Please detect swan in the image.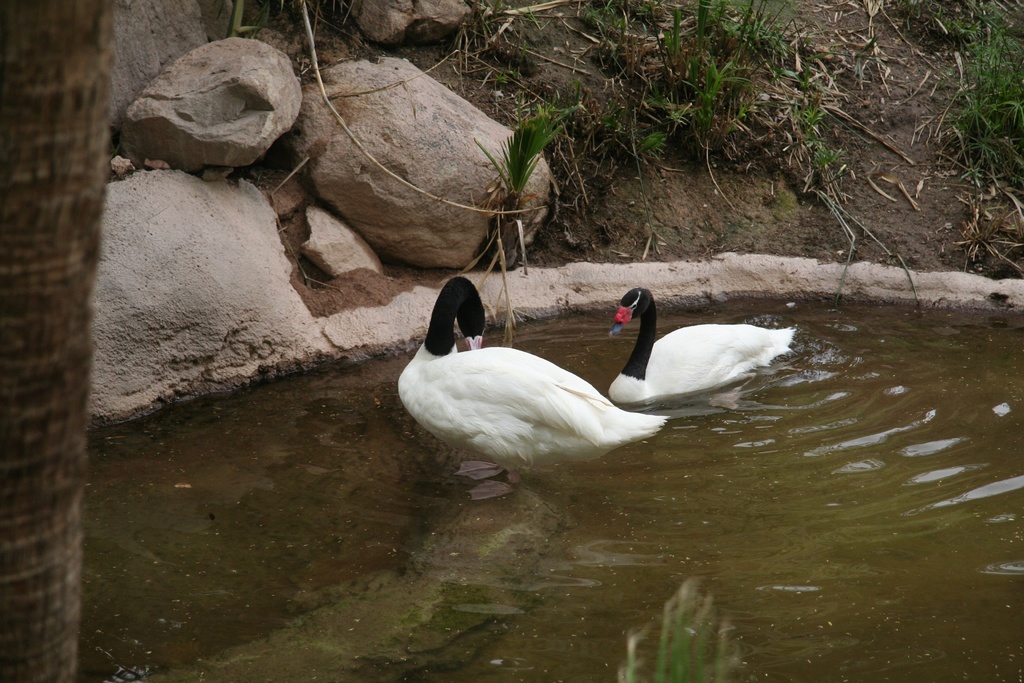
left=584, top=283, right=803, bottom=402.
